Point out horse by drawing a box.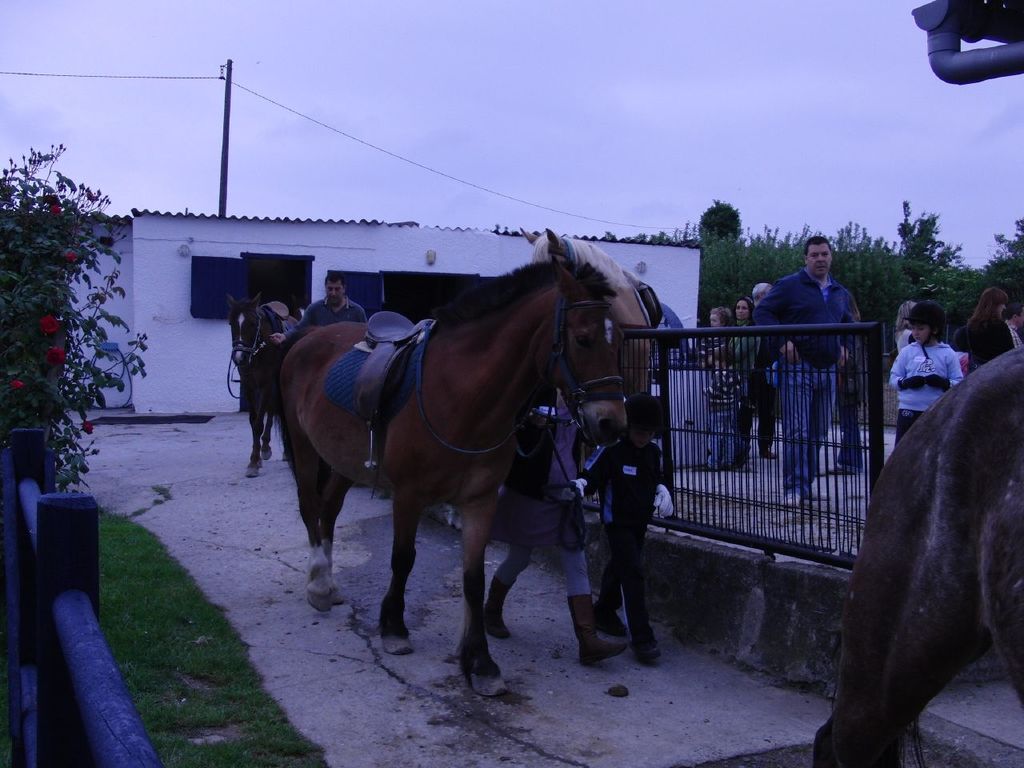
left=807, top=346, right=1023, bottom=767.
